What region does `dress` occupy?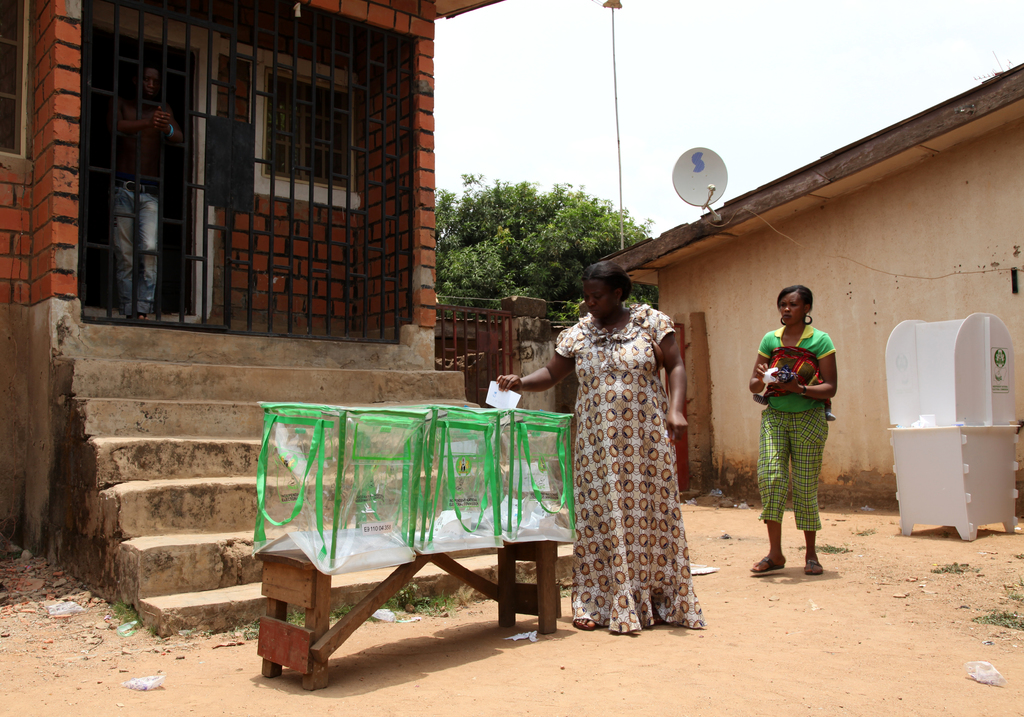
Rect(556, 305, 707, 631).
